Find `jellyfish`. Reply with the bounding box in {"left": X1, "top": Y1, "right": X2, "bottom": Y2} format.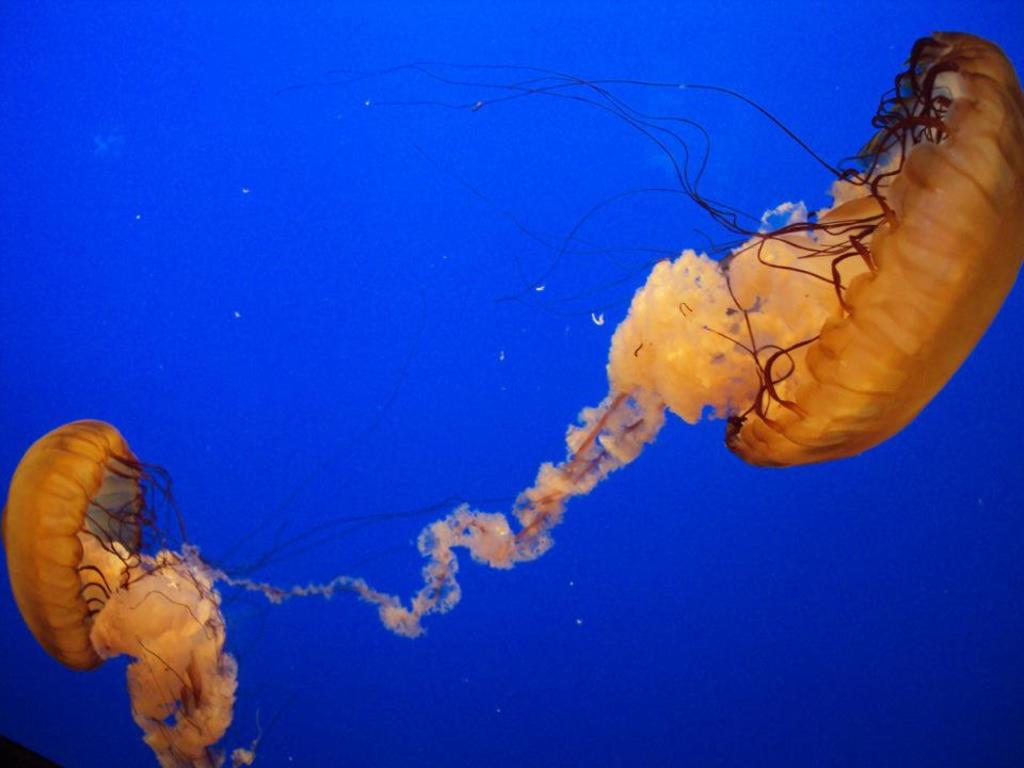
{"left": 0, "top": 361, "right": 692, "bottom": 767}.
